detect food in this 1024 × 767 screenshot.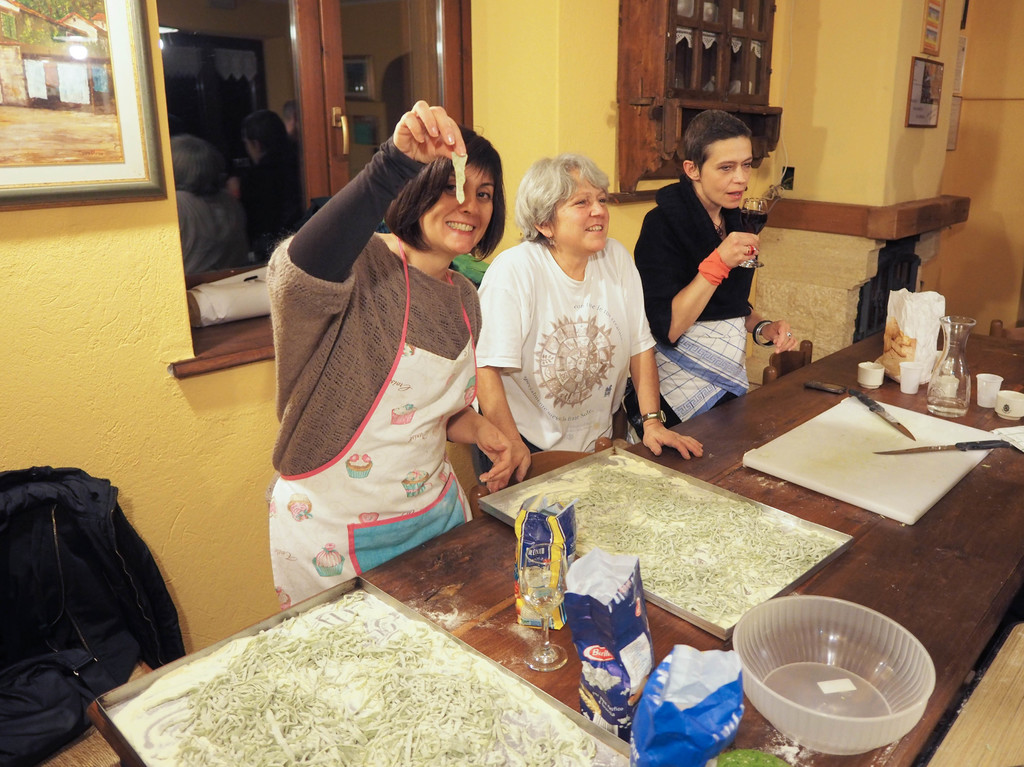
Detection: 285 491 314 522.
